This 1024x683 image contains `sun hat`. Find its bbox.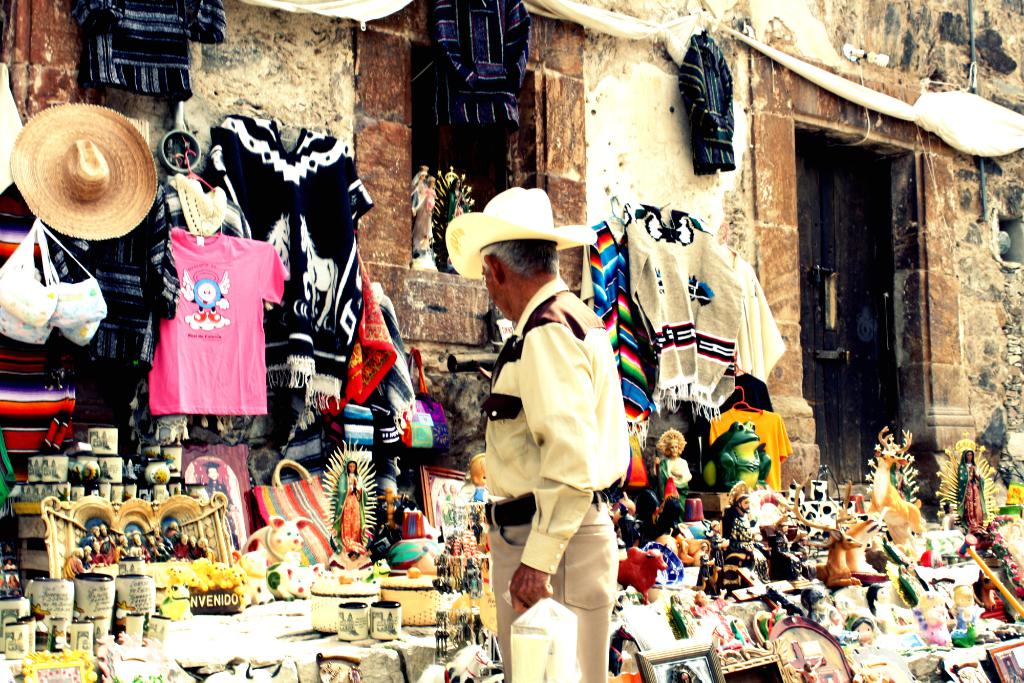
(left=441, top=177, right=600, bottom=286).
